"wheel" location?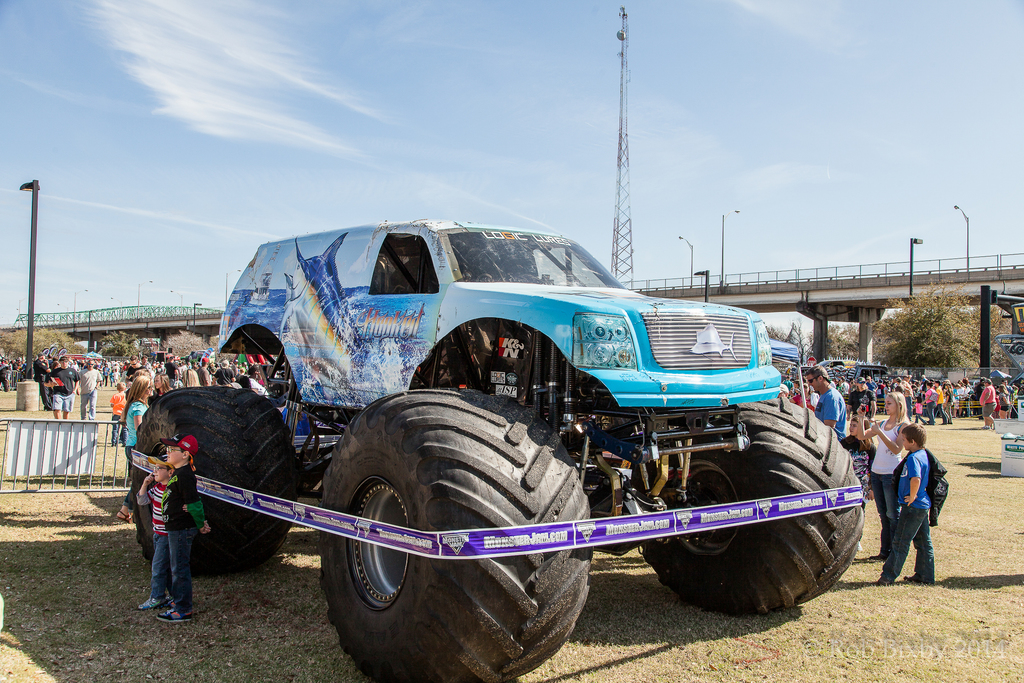
(658,417,852,609)
